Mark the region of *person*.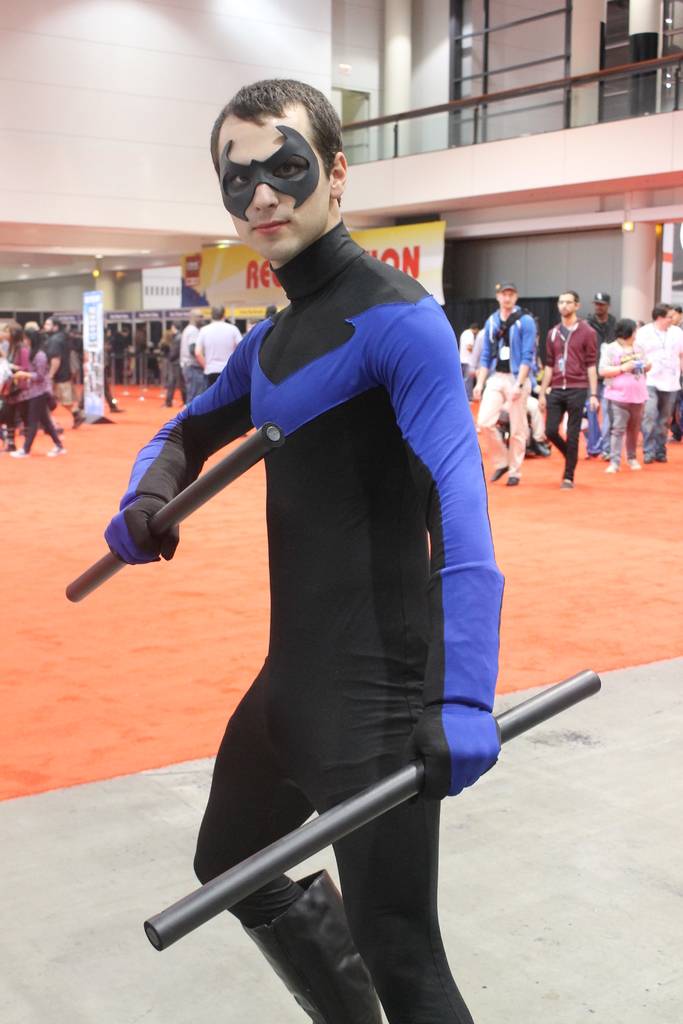
Region: [x1=595, y1=314, x2=646, y2=472].
